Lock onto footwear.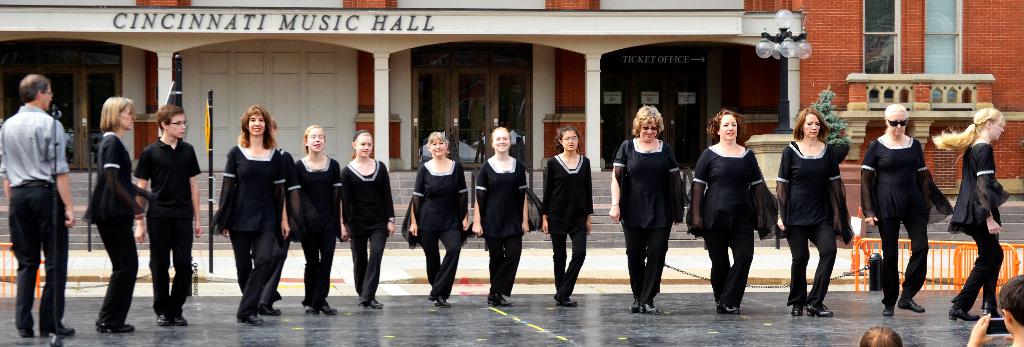
Locked: x1=364 y1=303 x2=376 y2=316.
